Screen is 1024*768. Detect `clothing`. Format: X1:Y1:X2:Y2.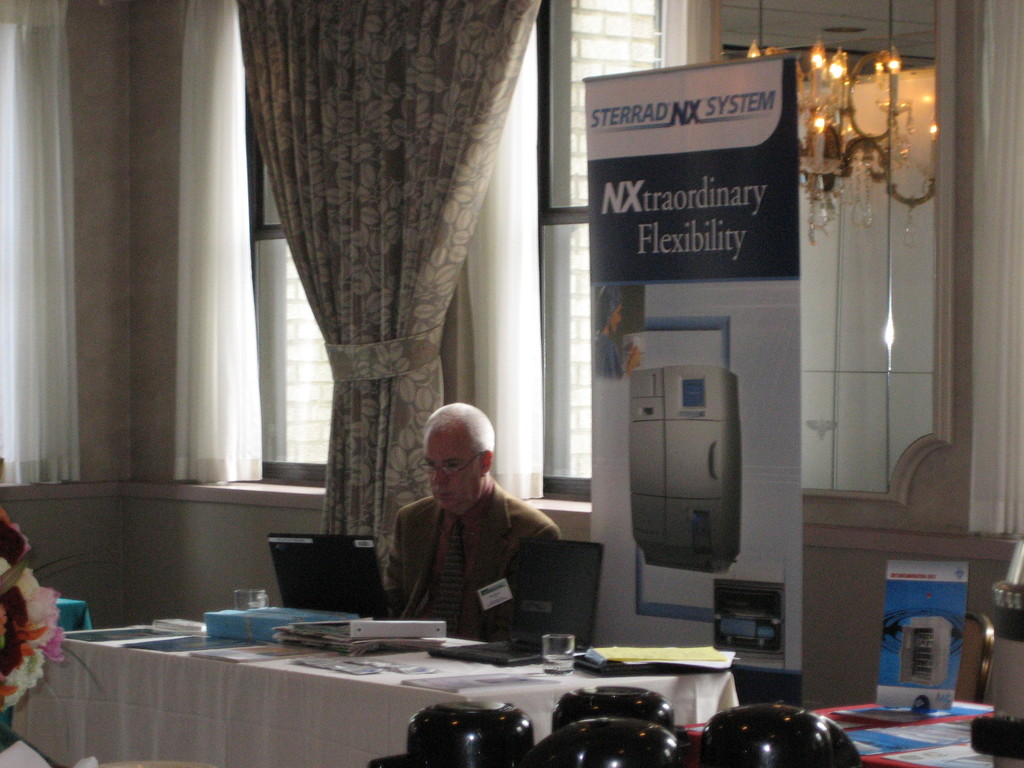
383:470:561:640.
